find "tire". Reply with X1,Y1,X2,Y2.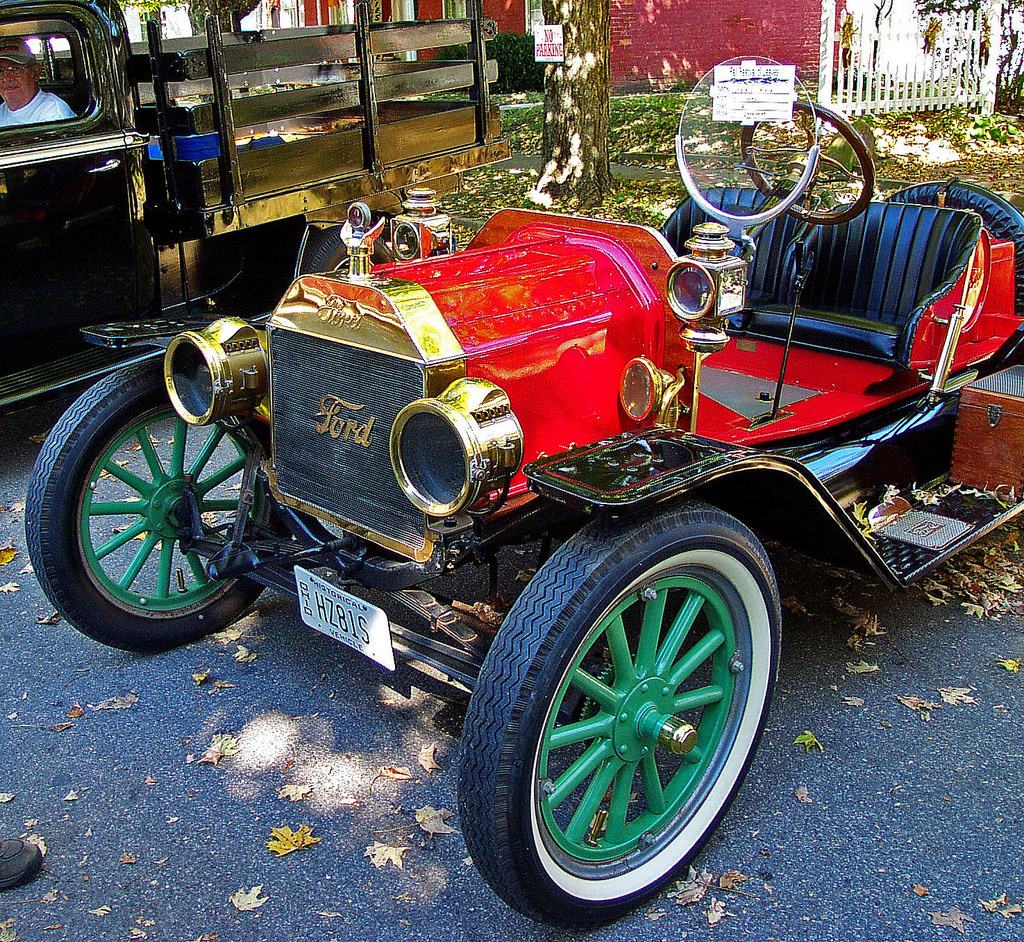
873,180,1023,376.
